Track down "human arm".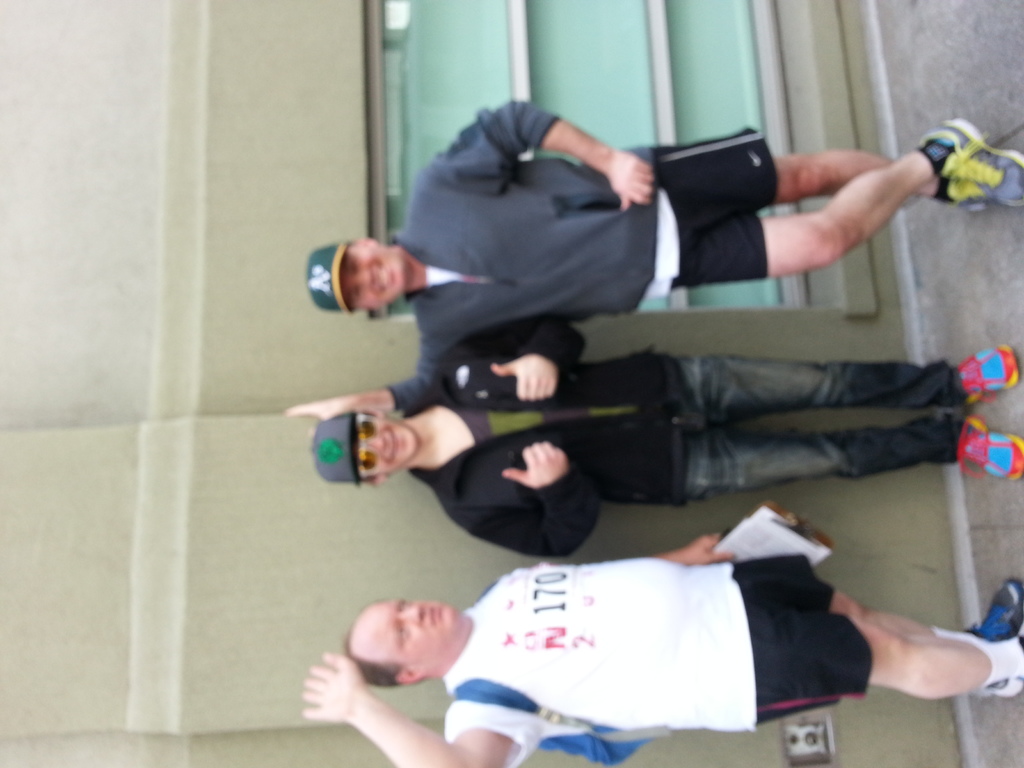
Tracked to bbox=[467, 441, 600, 557].
